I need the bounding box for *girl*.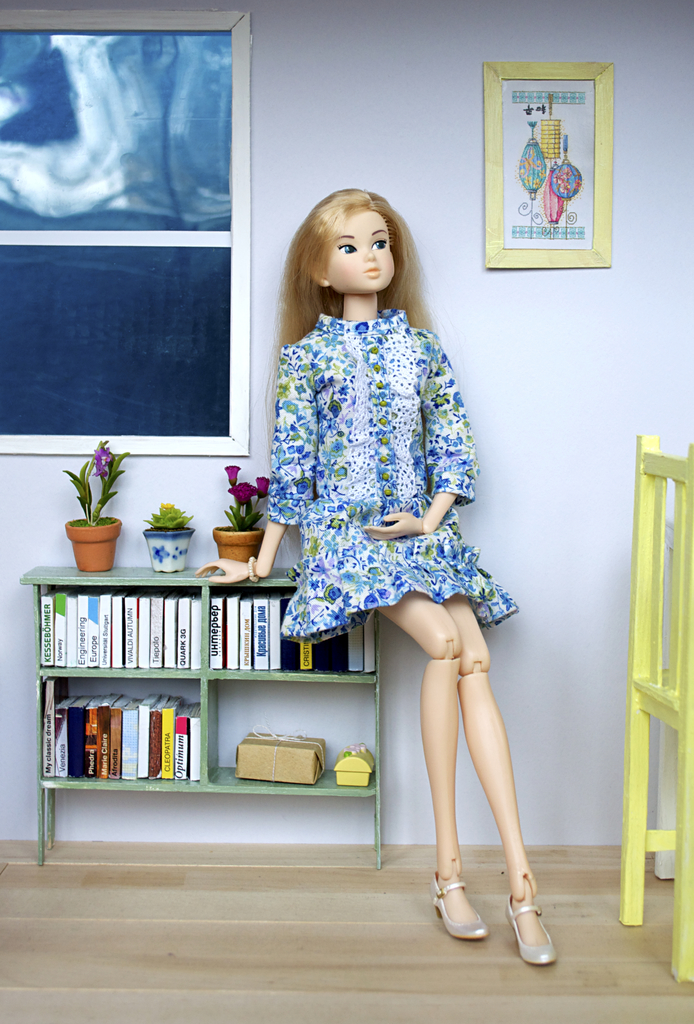
Here it is: (x1=189, y1=182, x2=565, y2=968).
